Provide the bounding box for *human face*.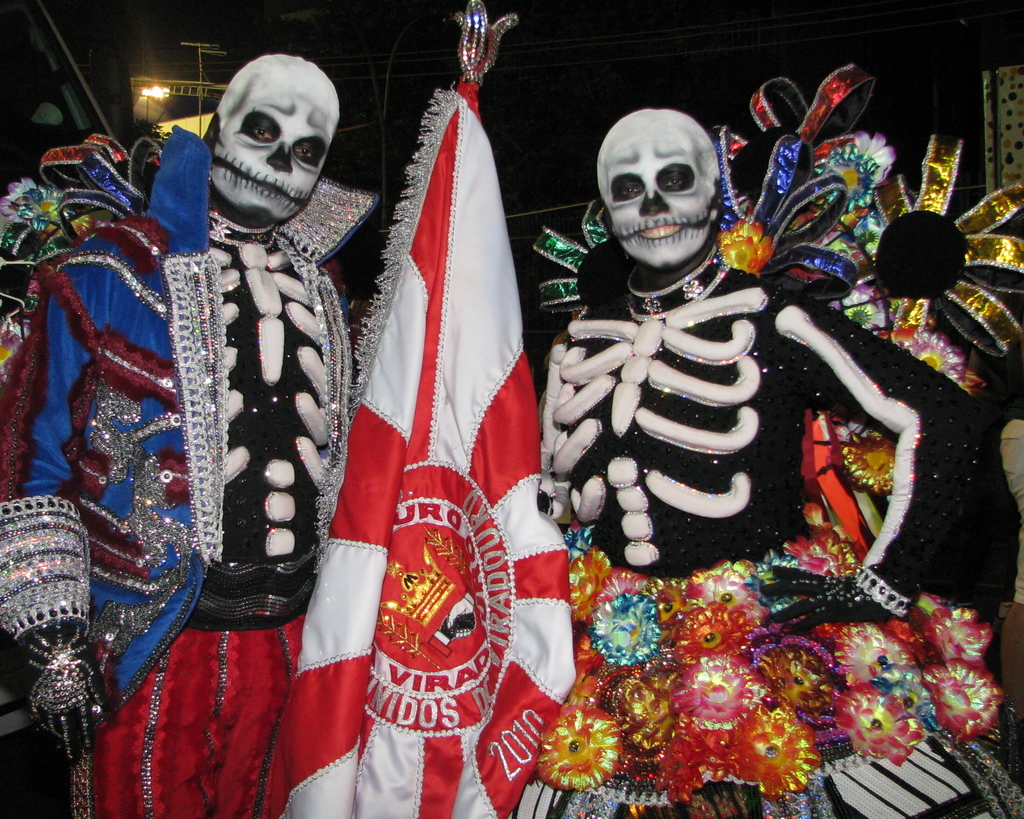
(left=209, top=65, right=336, bottom=225).
